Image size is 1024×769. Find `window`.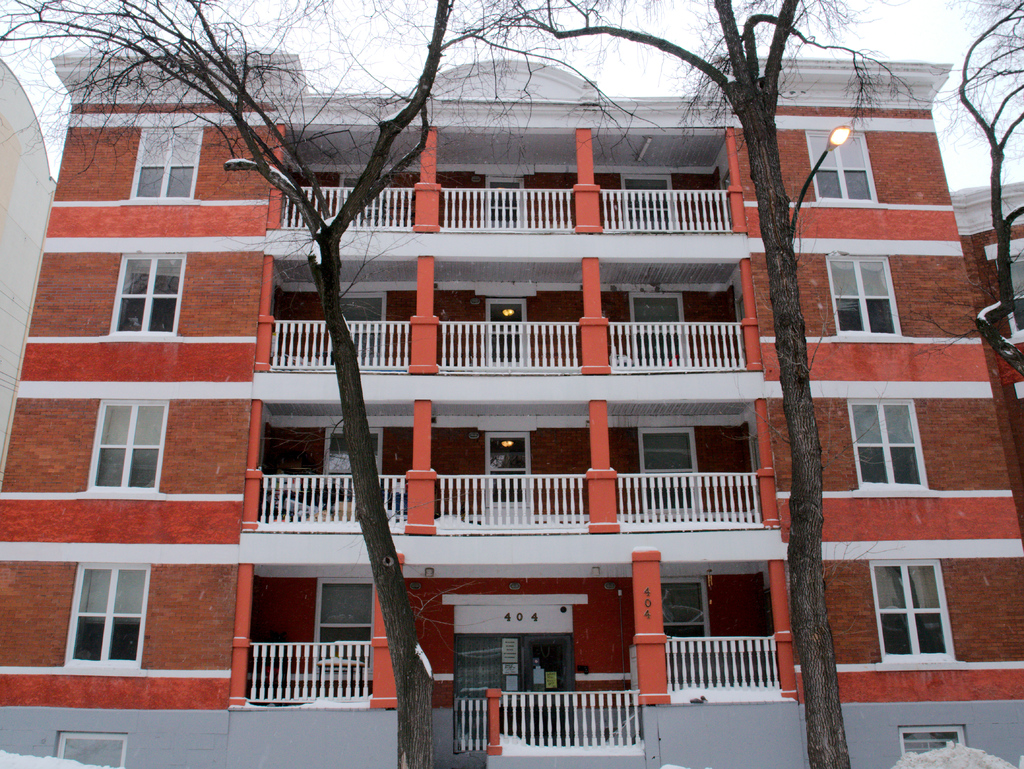
<box>52,734,122,768</box>.
